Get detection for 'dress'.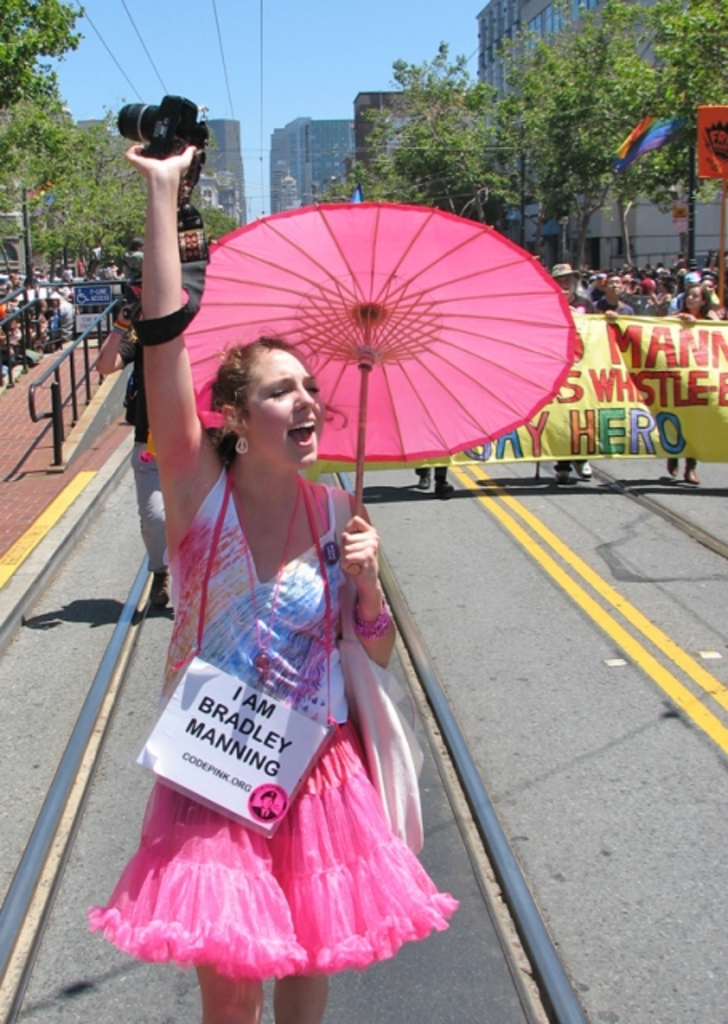
Detection: 90:464:456:971.
